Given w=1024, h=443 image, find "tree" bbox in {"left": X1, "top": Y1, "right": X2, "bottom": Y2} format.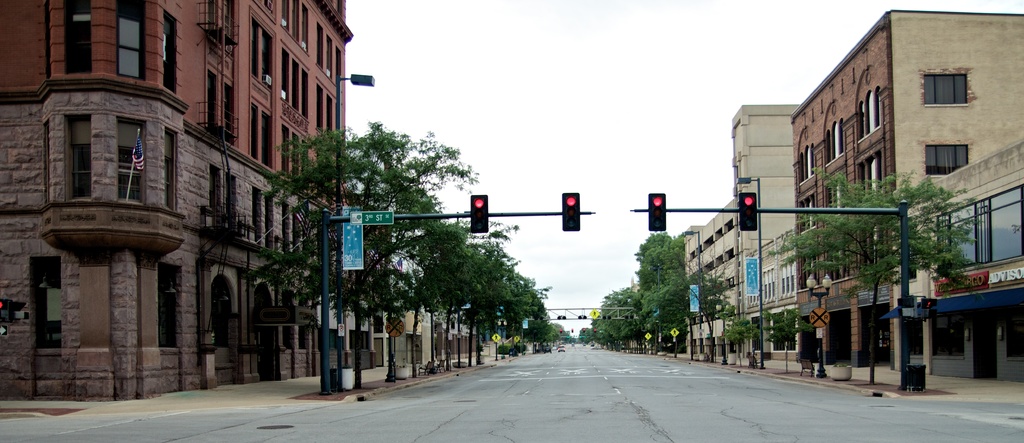
{"left": 767, "top": 305, "right": 816, "bottom": 374}.
